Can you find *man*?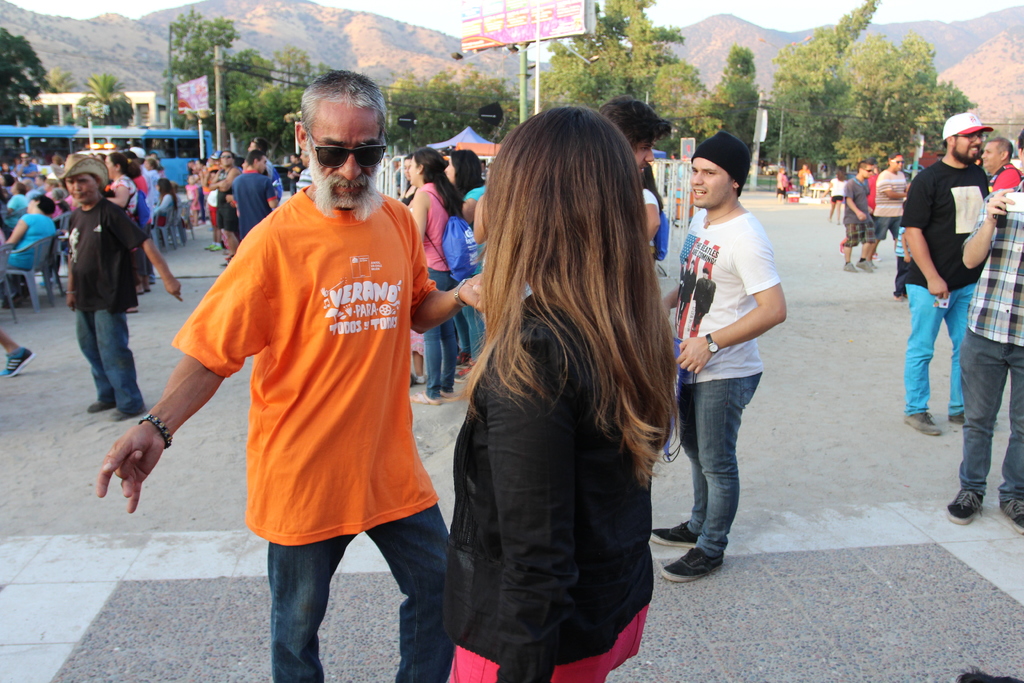
Yes, bounding box: 899 111 991 436.
